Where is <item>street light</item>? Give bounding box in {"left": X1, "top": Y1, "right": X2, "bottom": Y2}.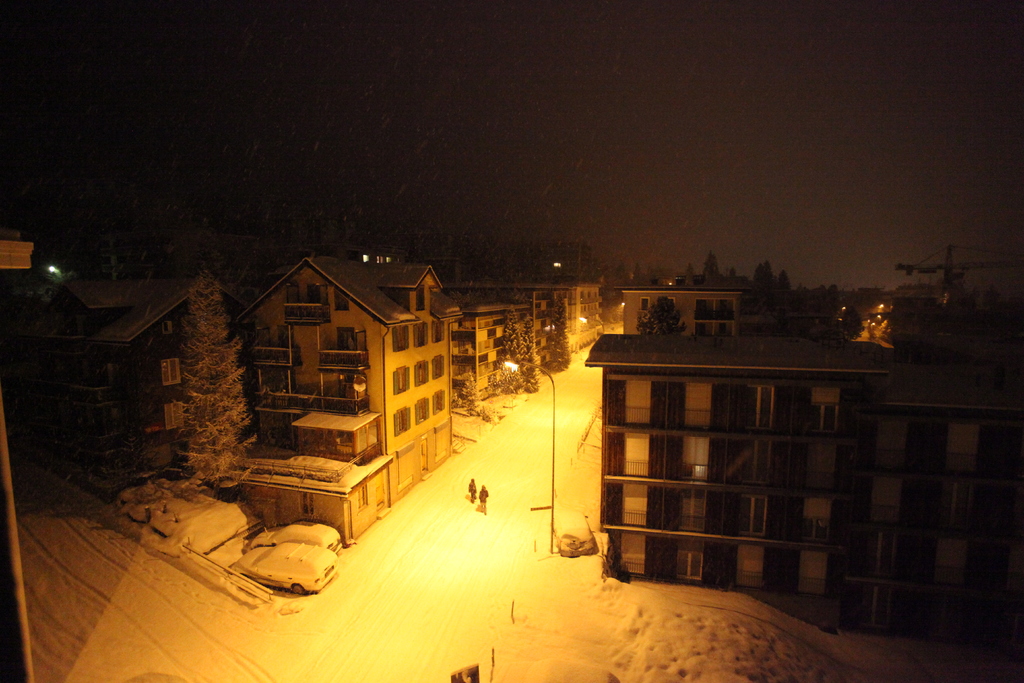
{"left": 576, "top": 313, "right": 612, "bottom": 336}.
